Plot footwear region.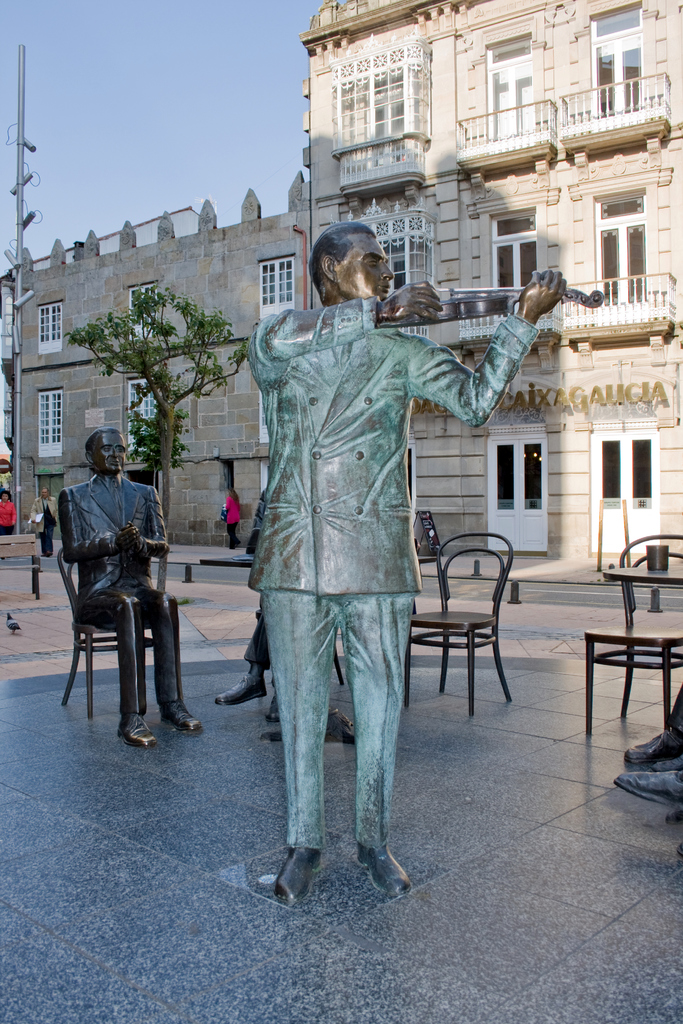
Plotted at [317, 717, 359, 772].
